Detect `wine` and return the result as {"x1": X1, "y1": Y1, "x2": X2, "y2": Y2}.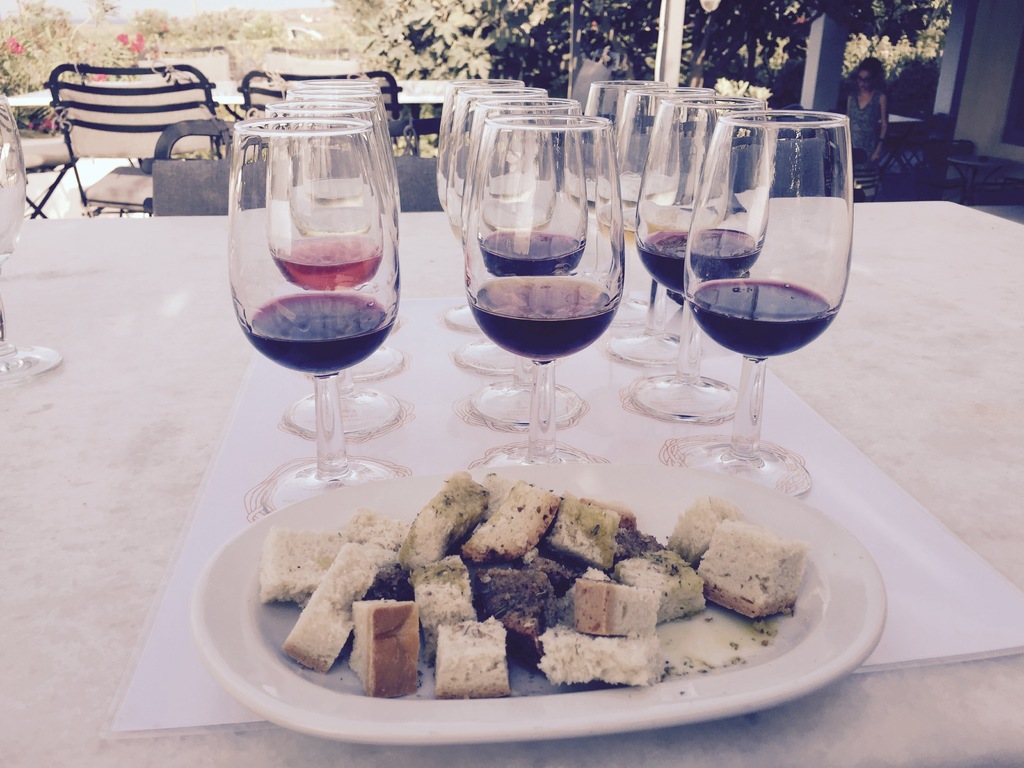
{"x1": 486, "y1": 182, "x2": 534, "y2": 202}.
